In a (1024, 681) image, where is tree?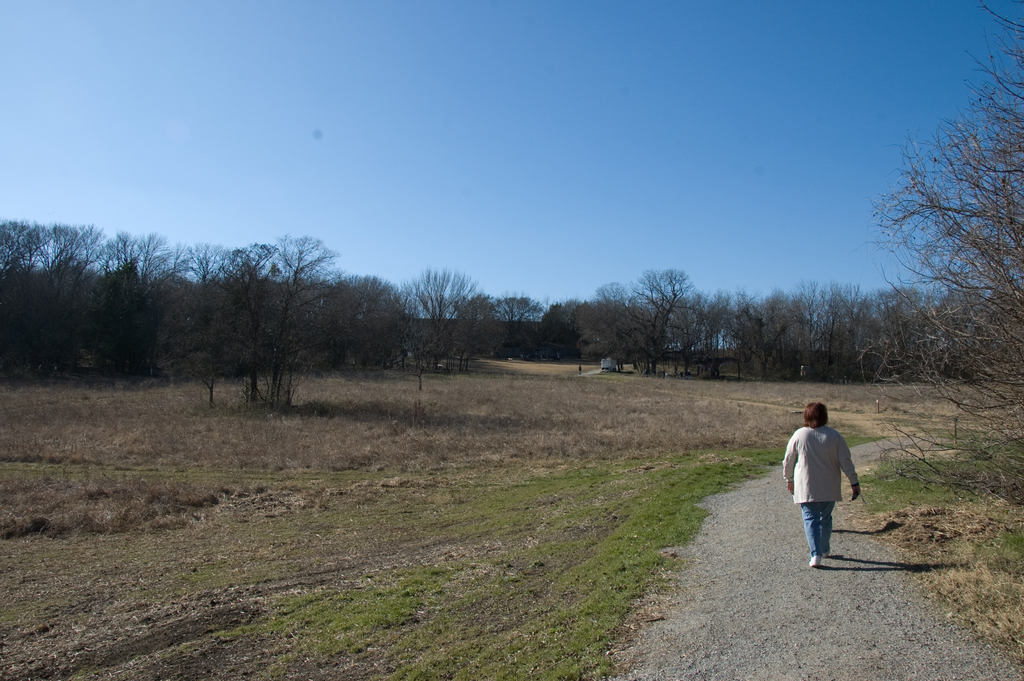
853/0/1023/516.
